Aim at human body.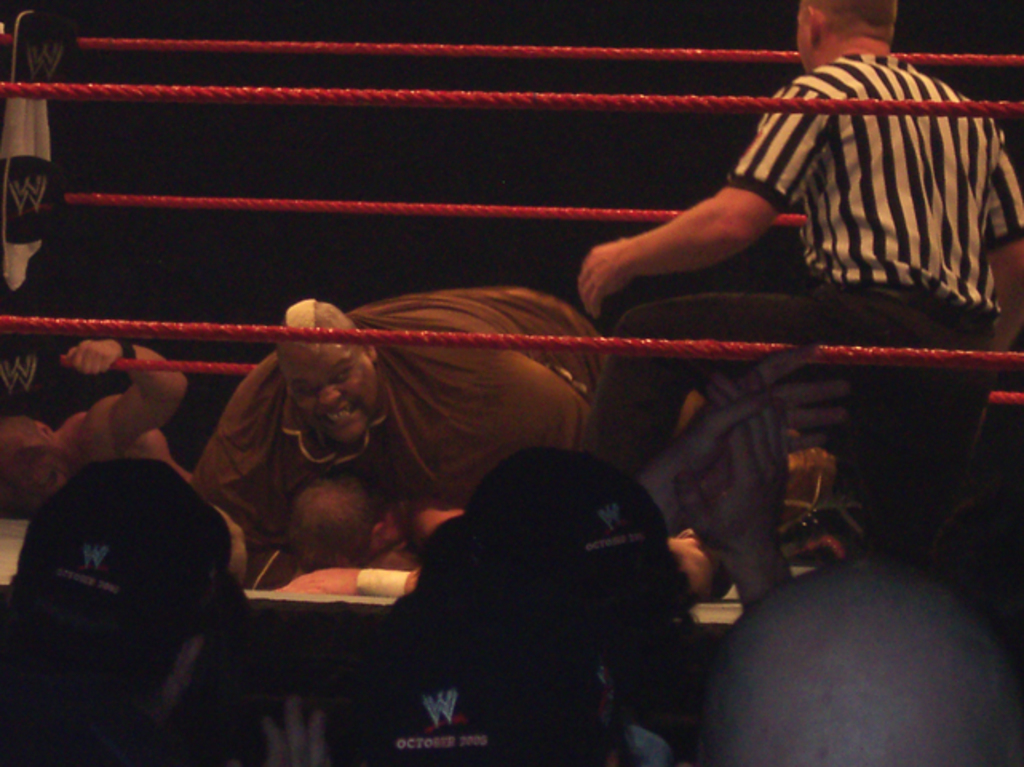
Aimed at Rect(0, 323, 185, 513).
